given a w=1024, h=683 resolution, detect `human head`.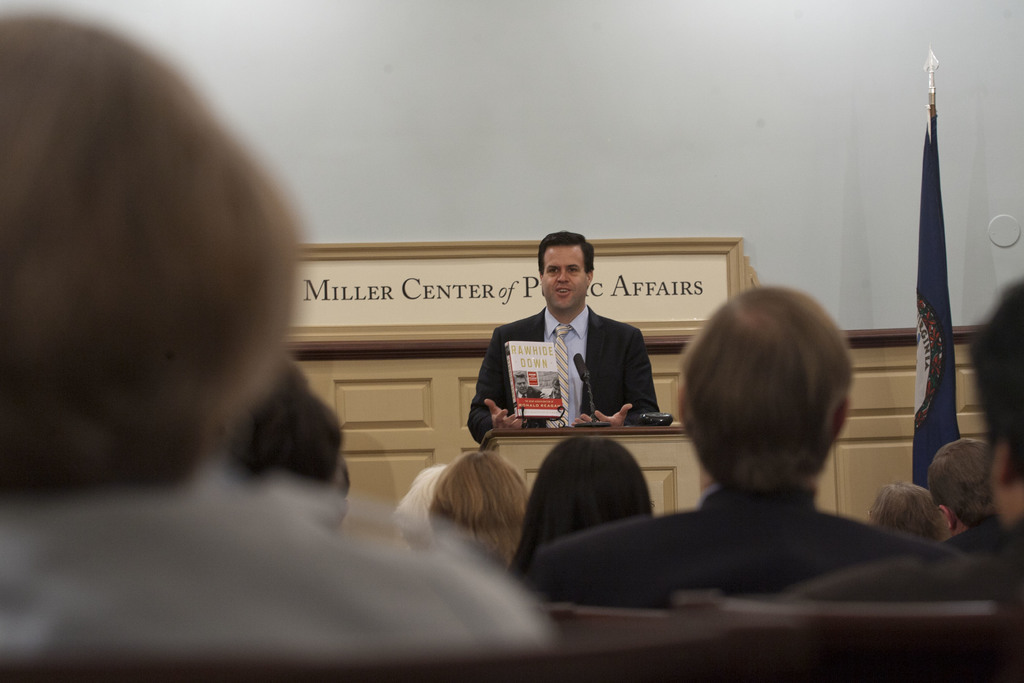
x1=675 y1=290 x2=854 y2=488.
